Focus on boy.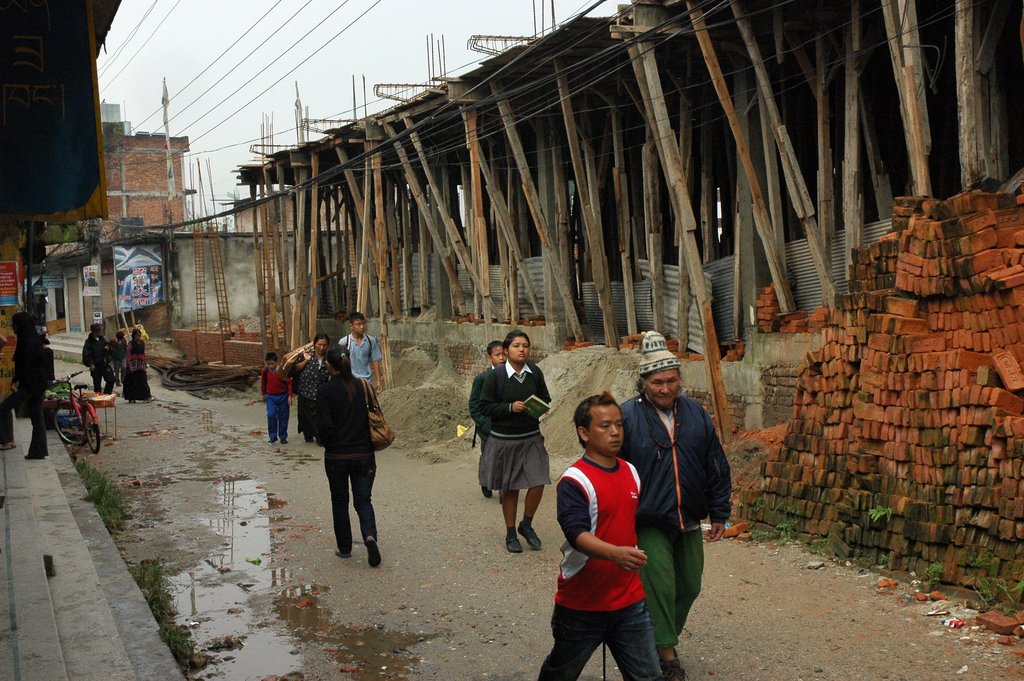
Focused at (x1=259, y1=350, x2=295, y2=439).
